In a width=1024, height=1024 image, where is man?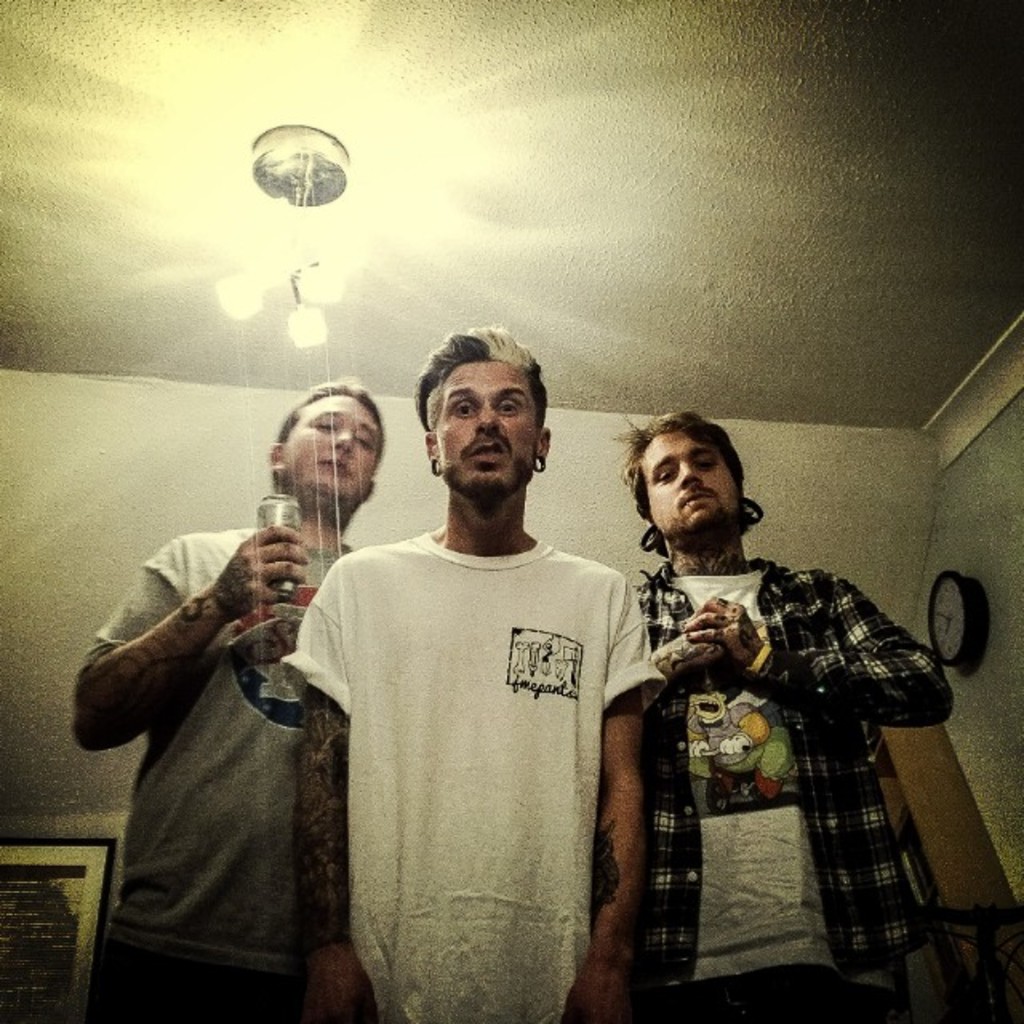
l=67, t=376, r=384, b=1022.
